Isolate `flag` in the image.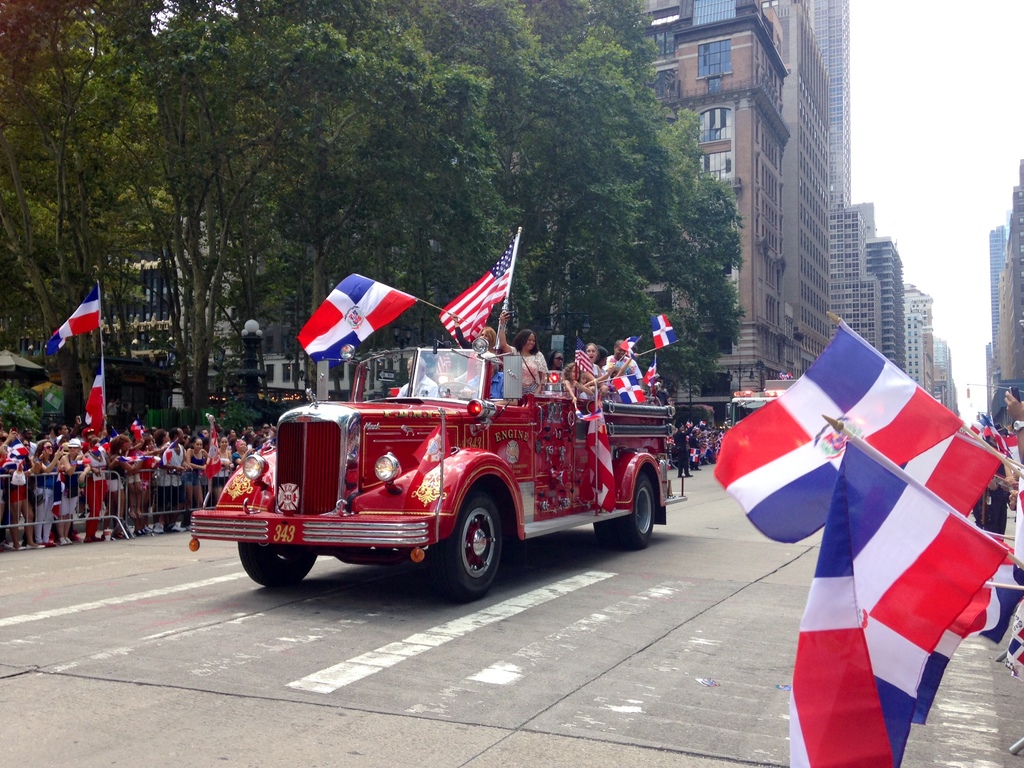
Isolated region: 902,440,1007,519.
